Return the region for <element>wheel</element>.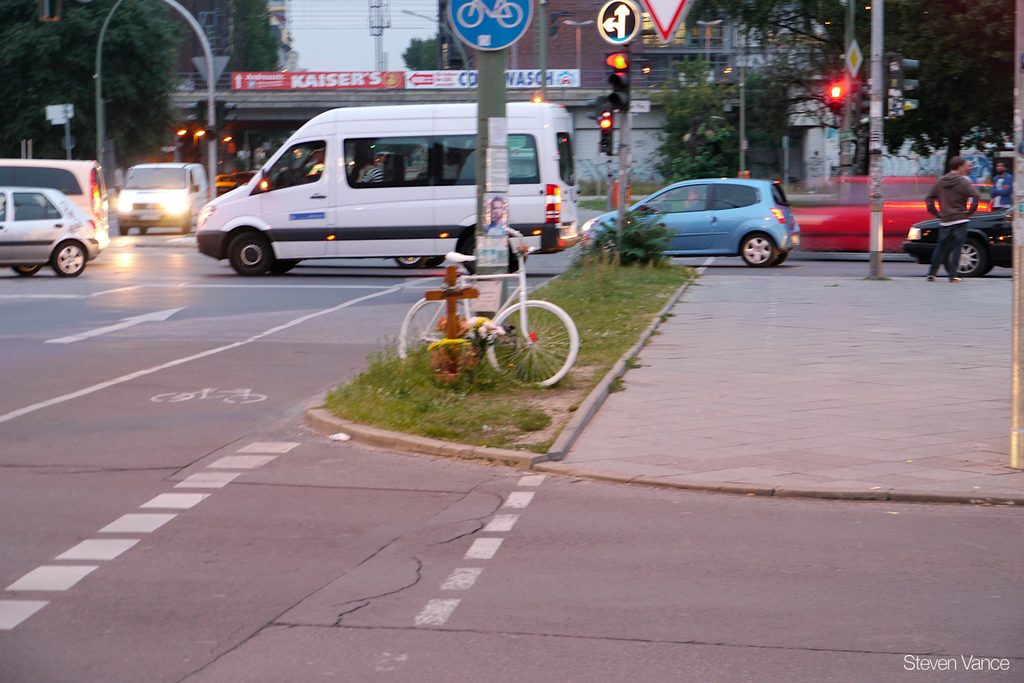
rect(228, 233, 271, 276).
